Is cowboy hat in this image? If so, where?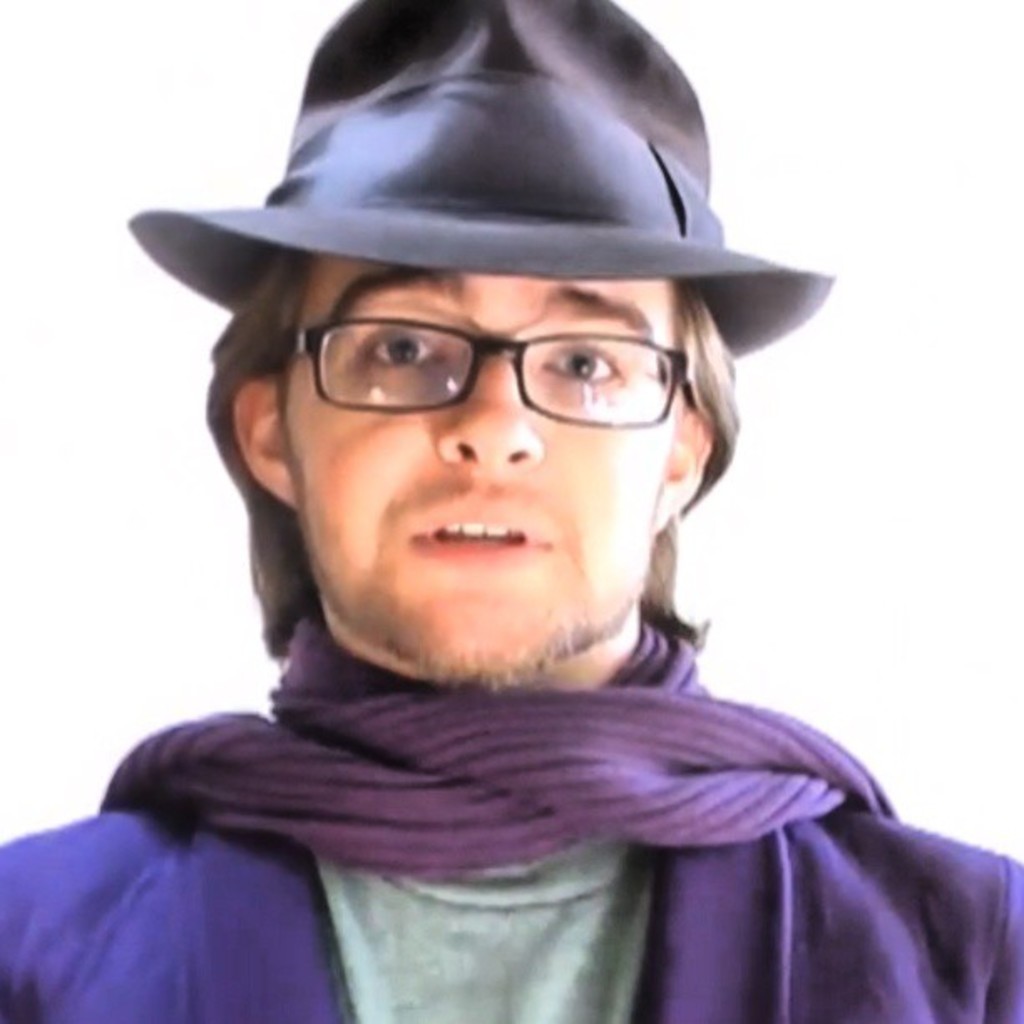
Yes, at crop(124, 0, 828, 305).
